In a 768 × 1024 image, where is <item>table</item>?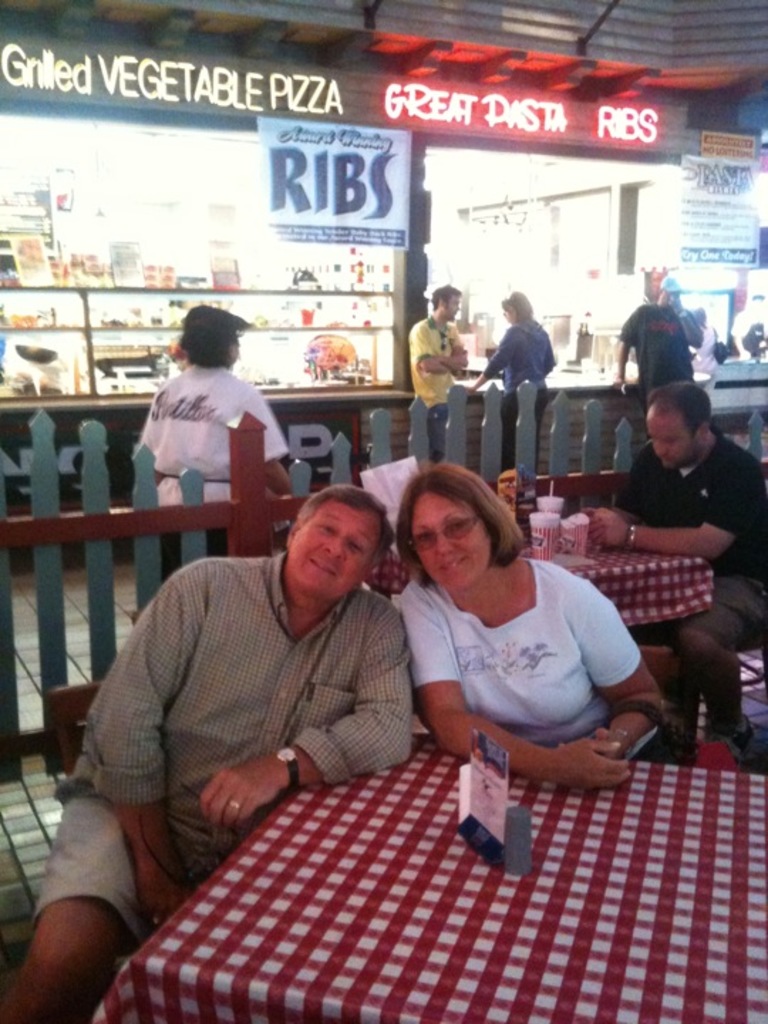
570/558/725/627.
